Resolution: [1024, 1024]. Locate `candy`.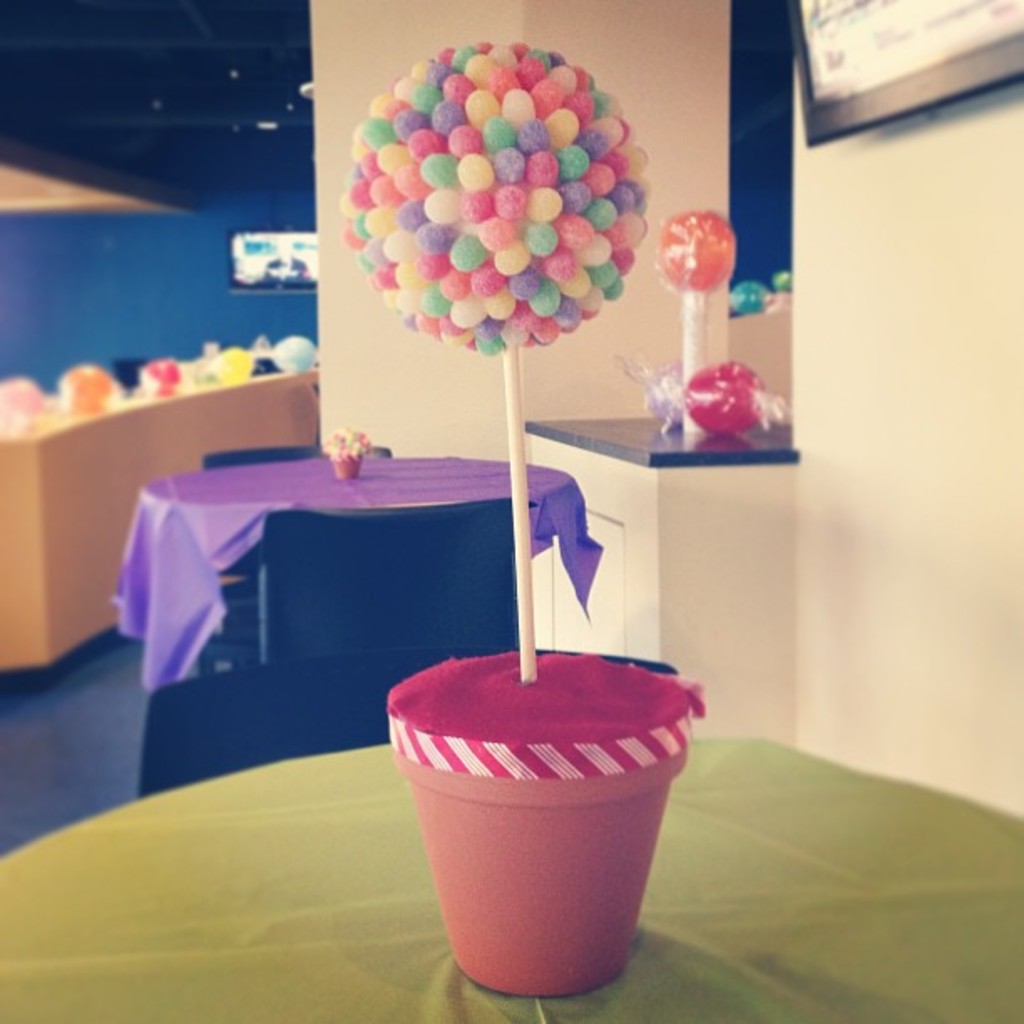
rect(676, 358, 771, 437).
